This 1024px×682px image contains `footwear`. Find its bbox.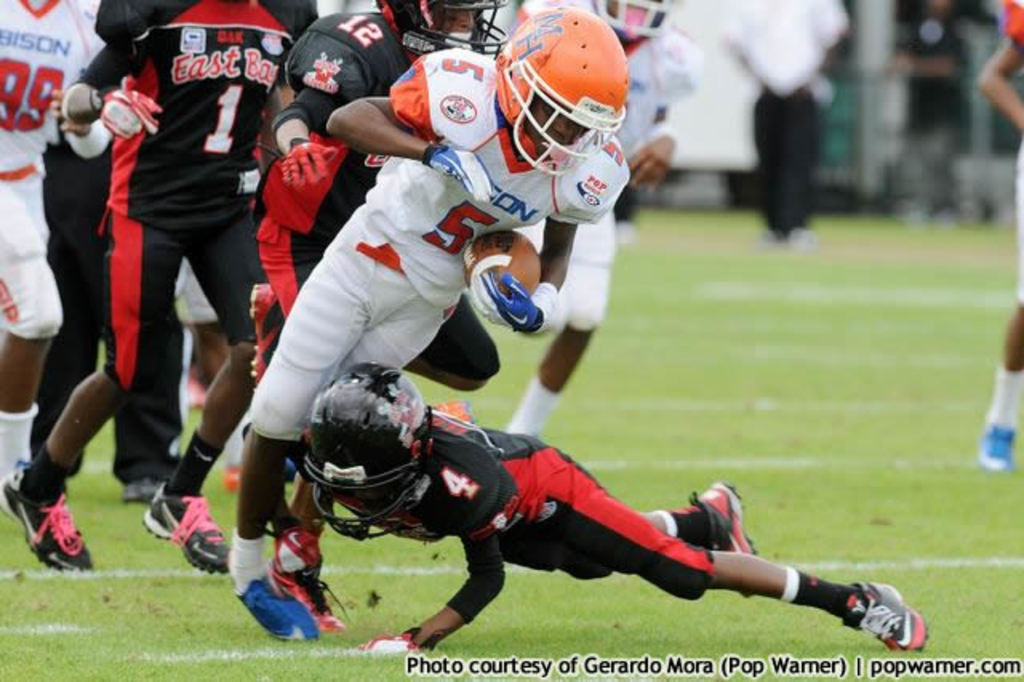
[691,480,755,597].
